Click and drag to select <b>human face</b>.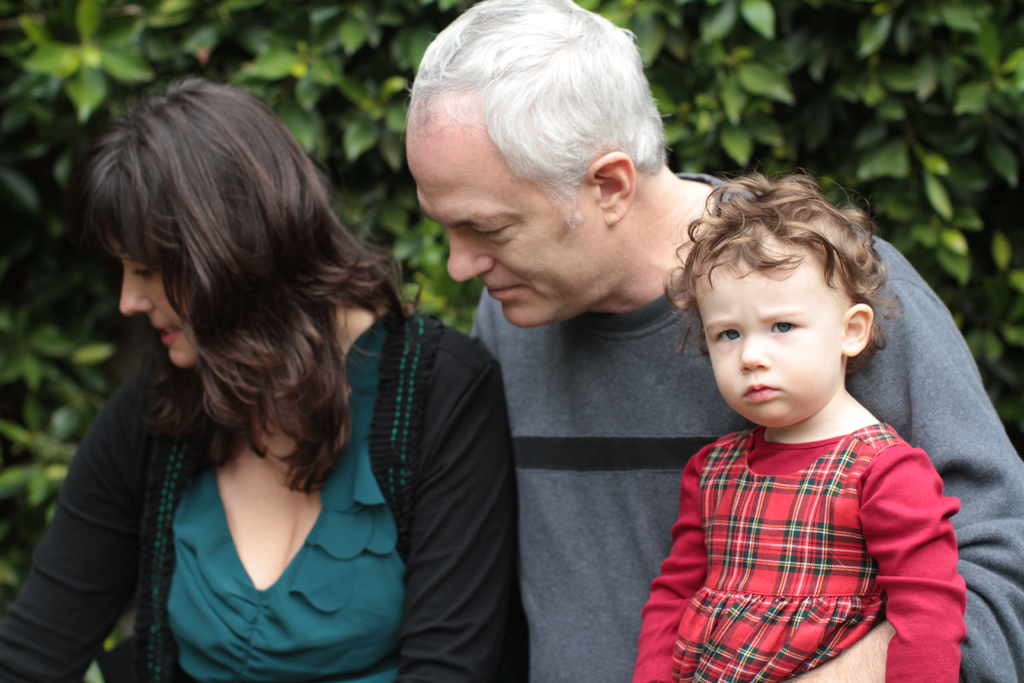
Selection: detection(118, 240, 191, 370).
